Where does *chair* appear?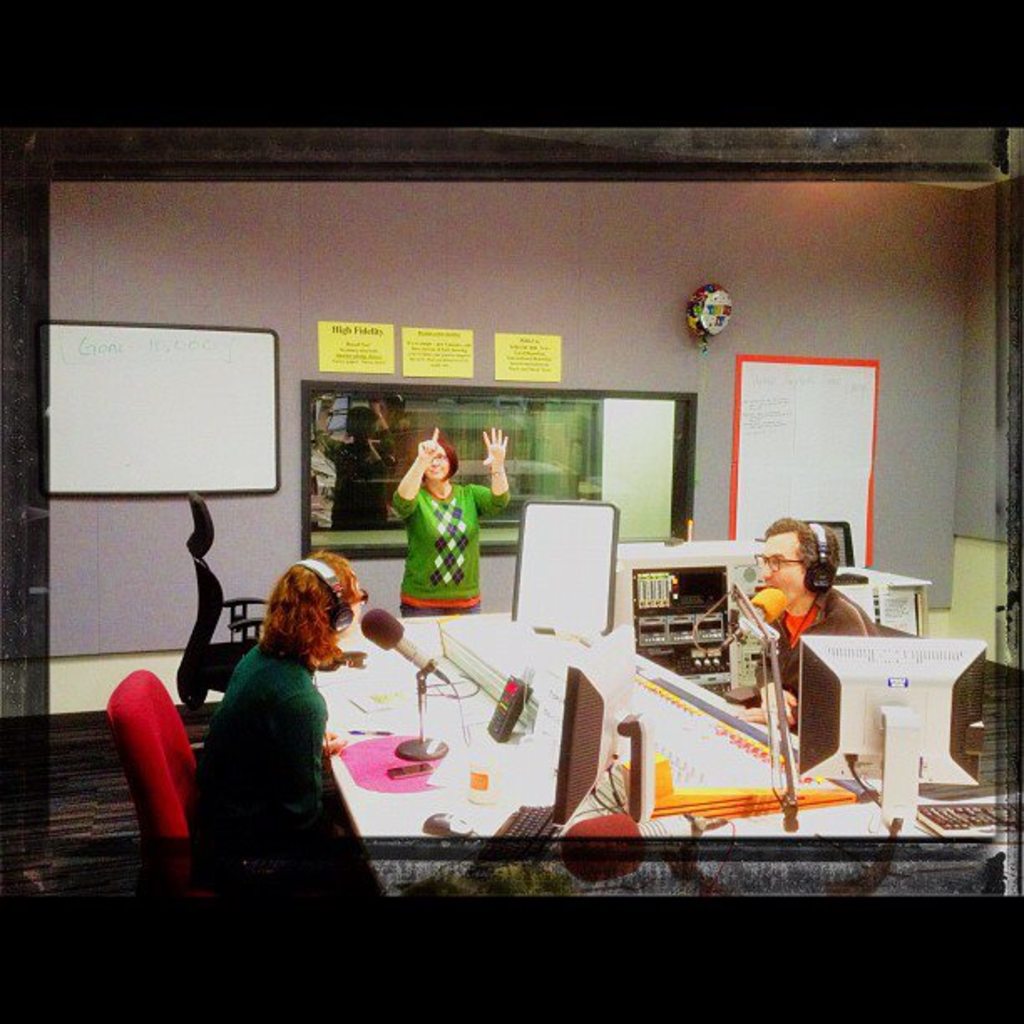
Appears at left=724, top=616, right=922, bottom=740.
